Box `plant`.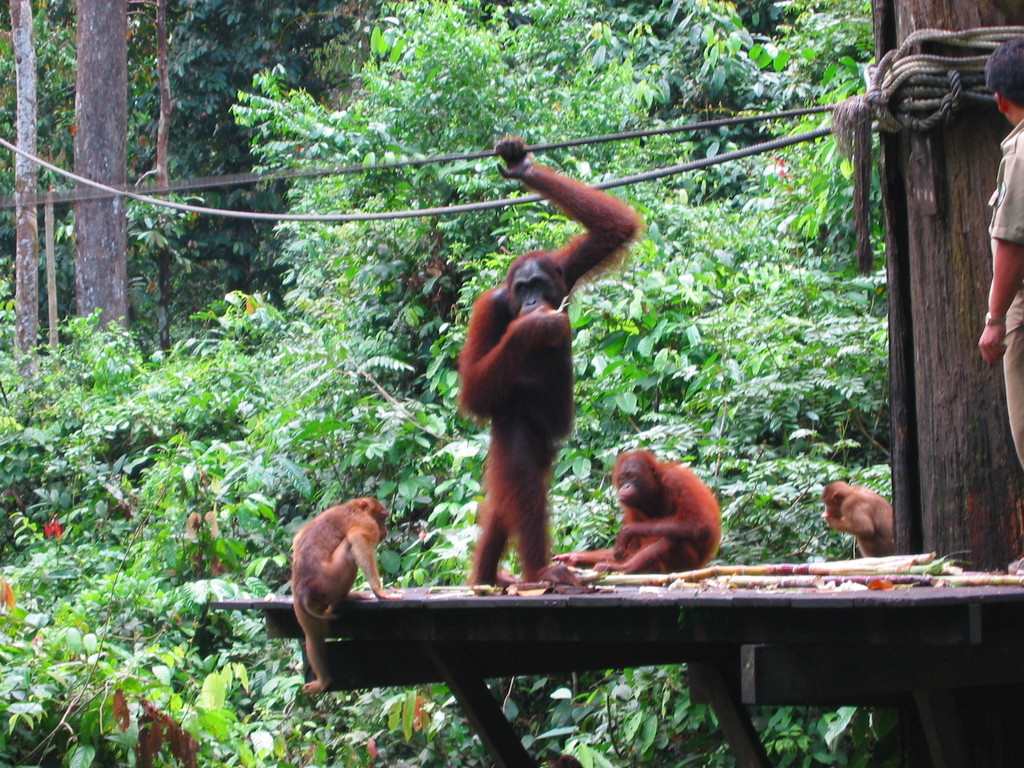
bbox=[35, 296, 110, 387].
